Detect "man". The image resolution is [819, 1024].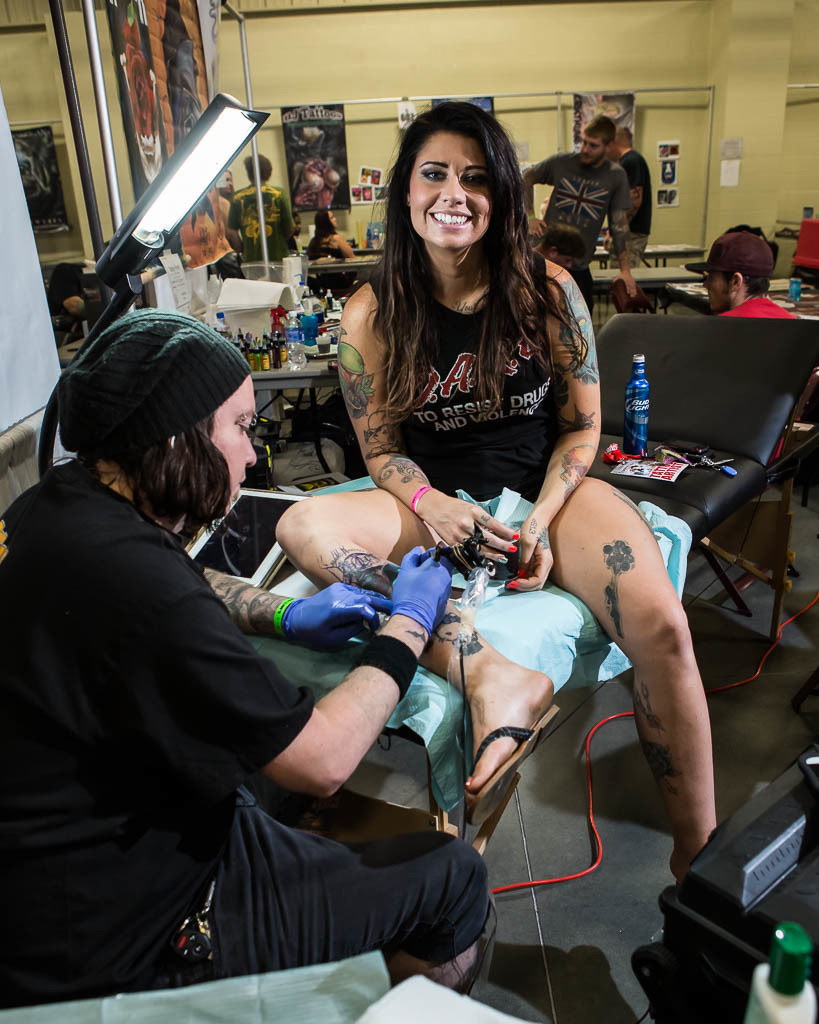
l=535, t=222, r=587, b=270.
